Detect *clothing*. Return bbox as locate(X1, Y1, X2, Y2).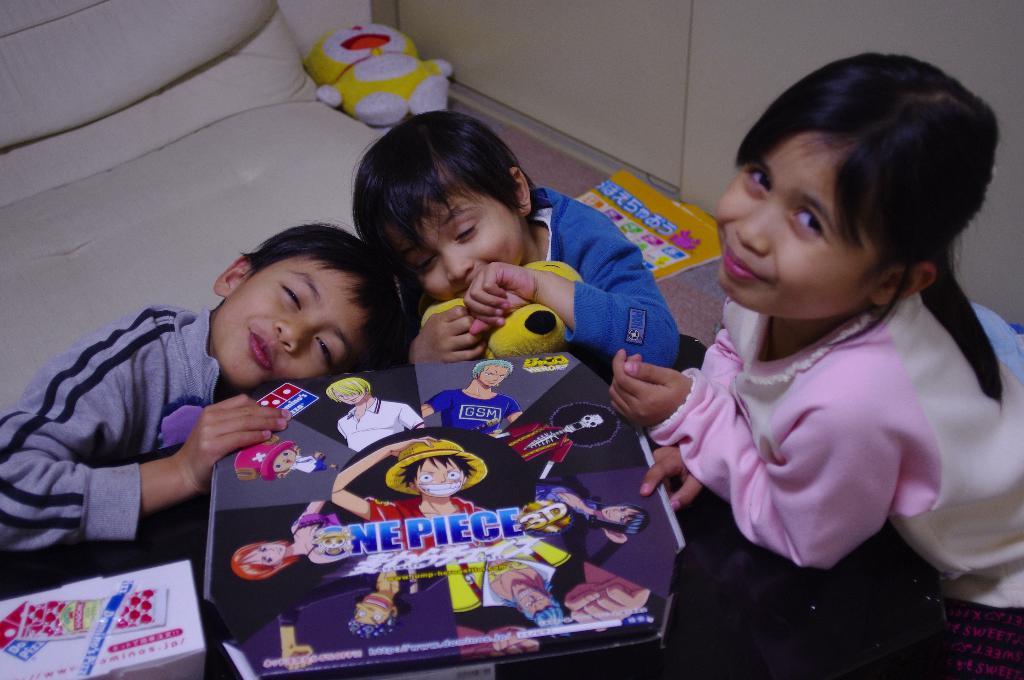
locate(336, 398, 420, 460).
